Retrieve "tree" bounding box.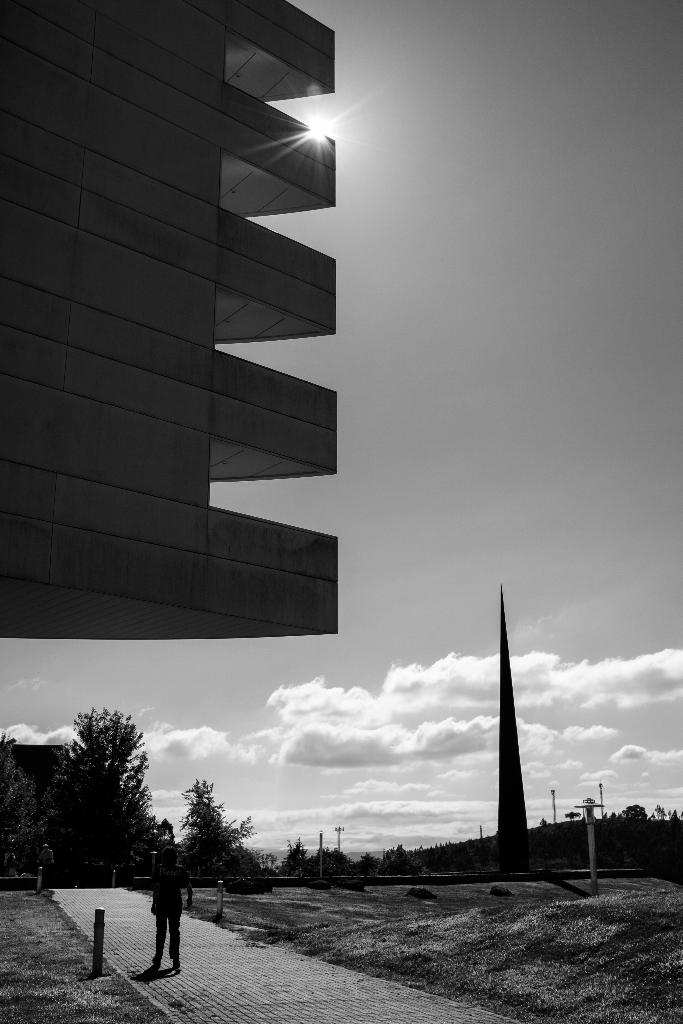
Bounding box: 169,776,269,891.
